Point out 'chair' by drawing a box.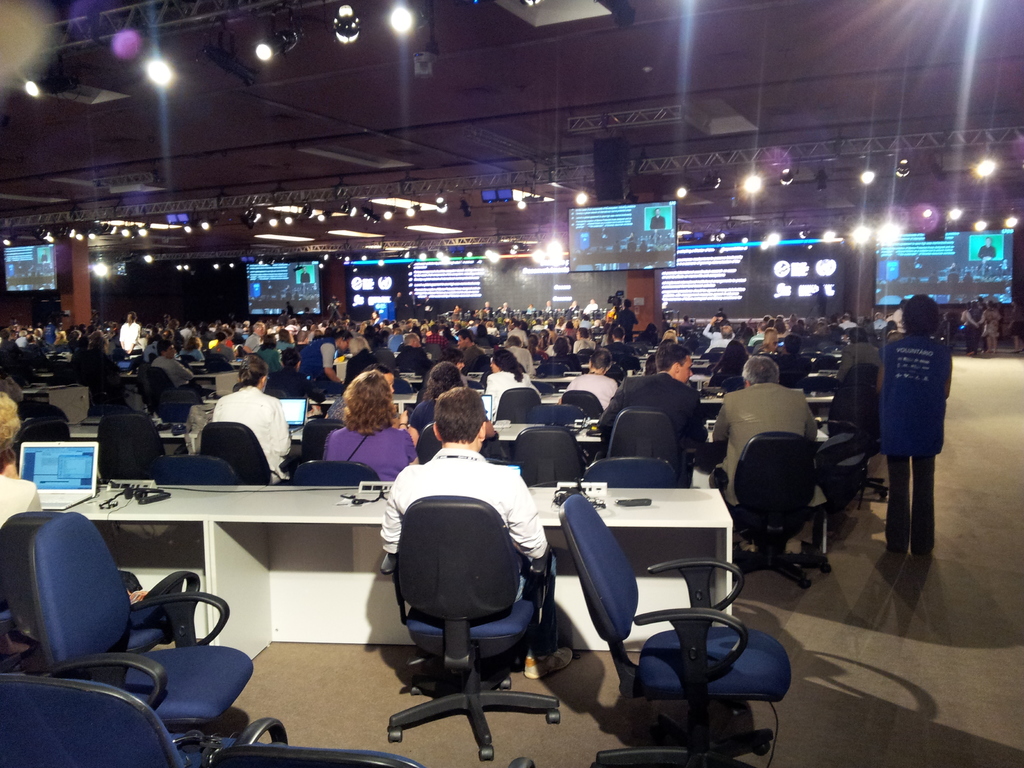
detection(715, 378, 746, 392).
